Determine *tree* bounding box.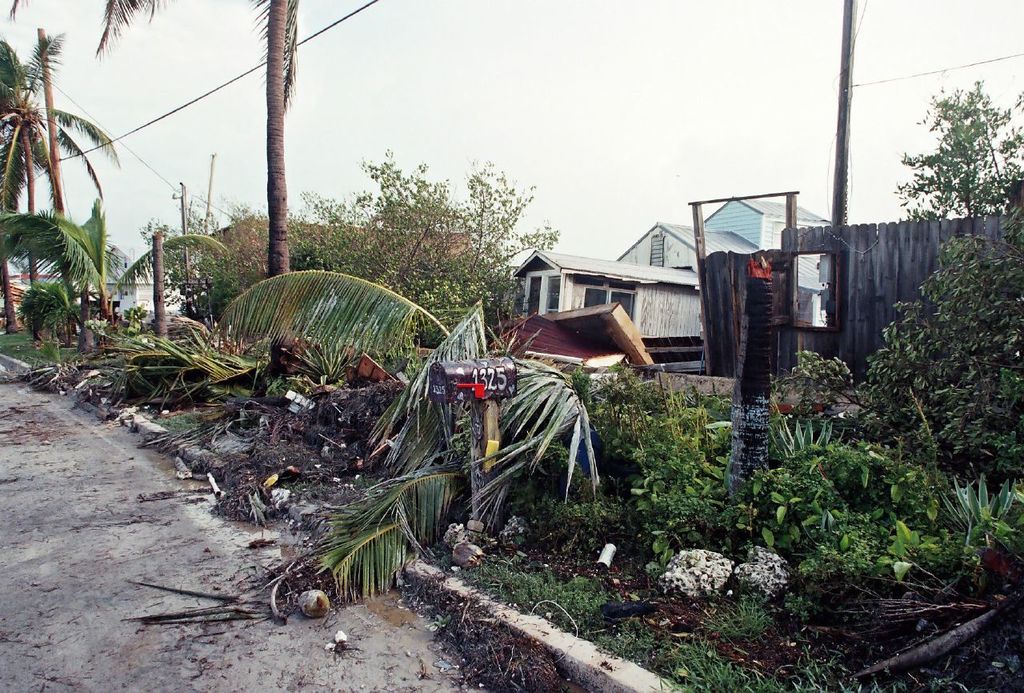
Determined: bbox=[901, 67, 1023, 217].
